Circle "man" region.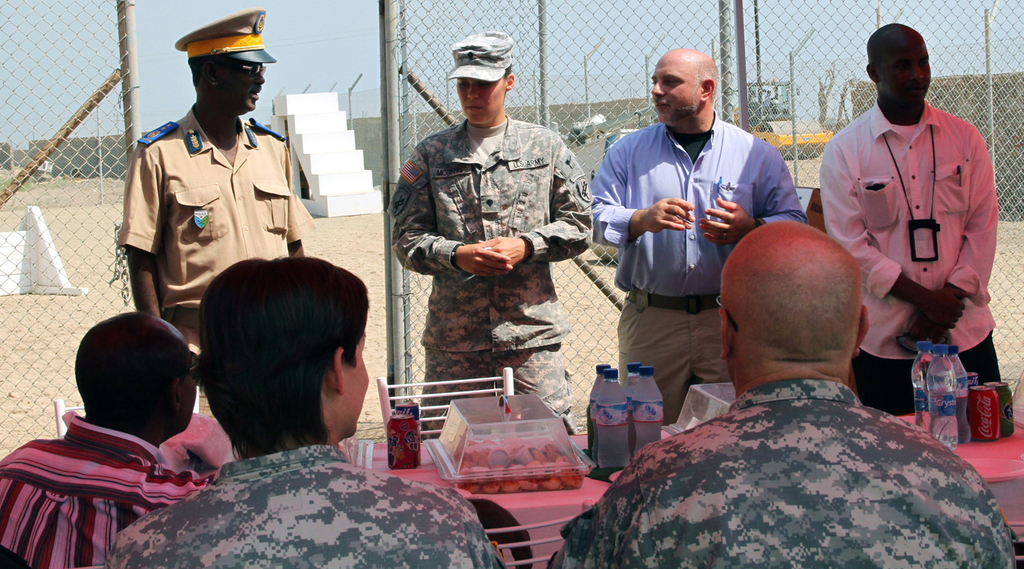
Region: crop(809, 27, 1006, 410).
